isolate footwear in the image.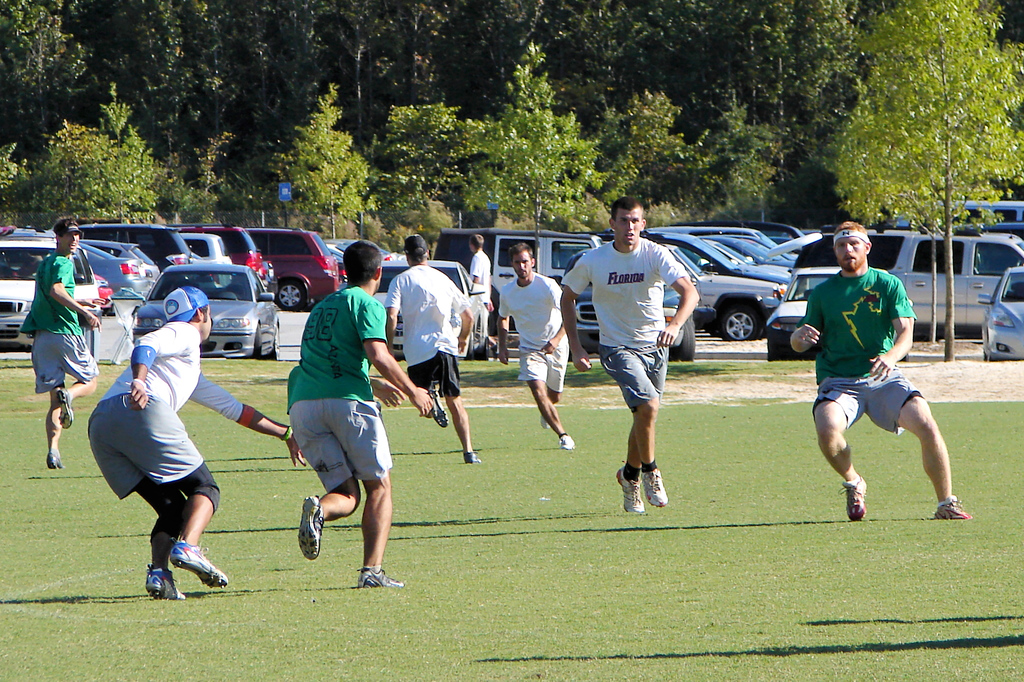
Isolated region: {"left": 428, "top": 380, "right": 447, "bottom": 426}.
